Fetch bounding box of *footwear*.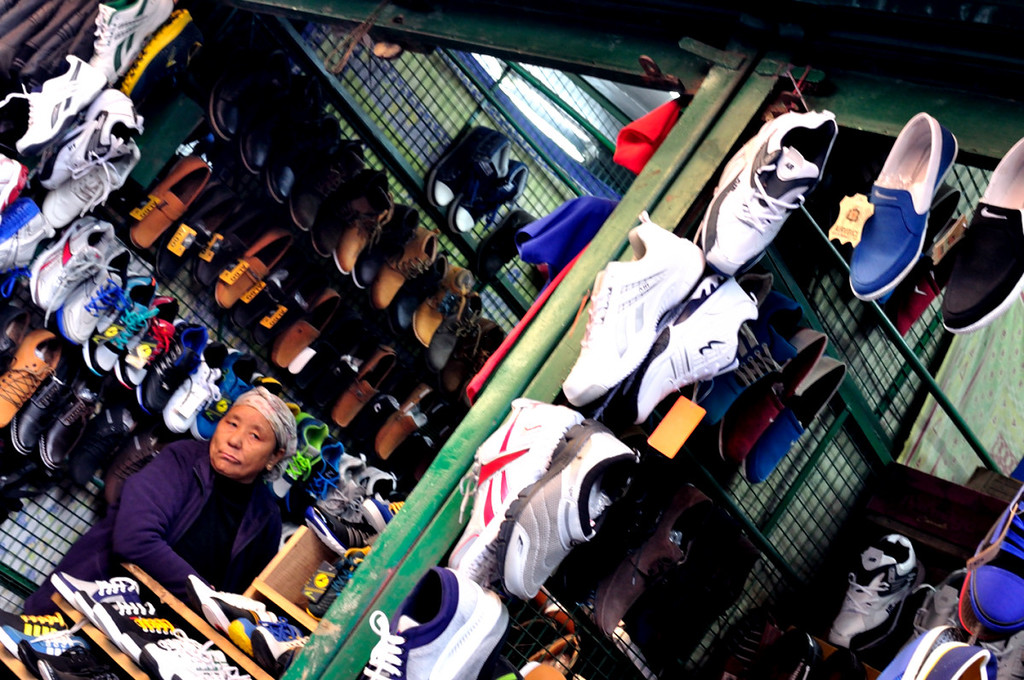
Bbox: bbox(940, 139, 1023, 334).
